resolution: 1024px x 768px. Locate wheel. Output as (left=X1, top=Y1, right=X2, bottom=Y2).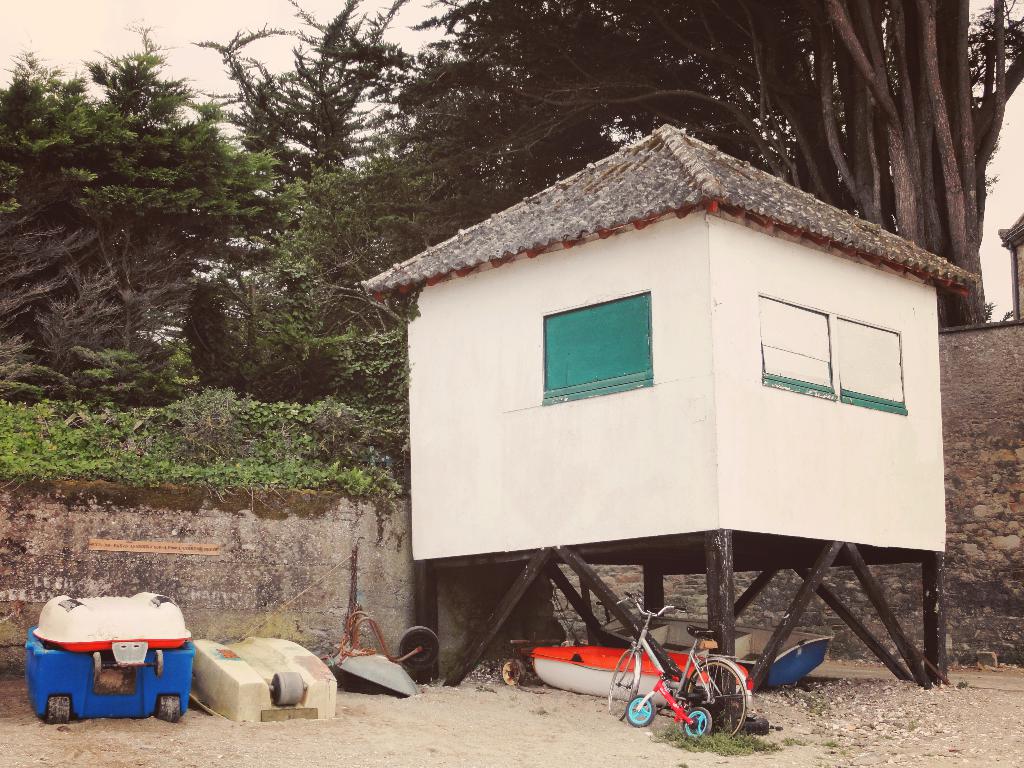
(left=275, top=673, right=303, bottom=703).
